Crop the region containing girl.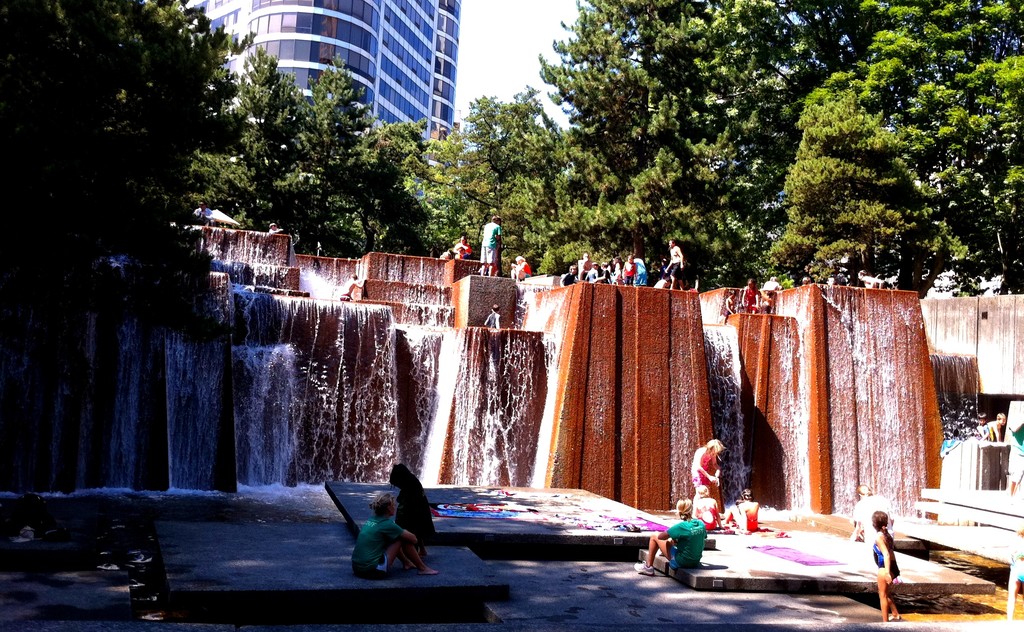
Crop region: x1=739, y1=280, x2=757, y2=312.
